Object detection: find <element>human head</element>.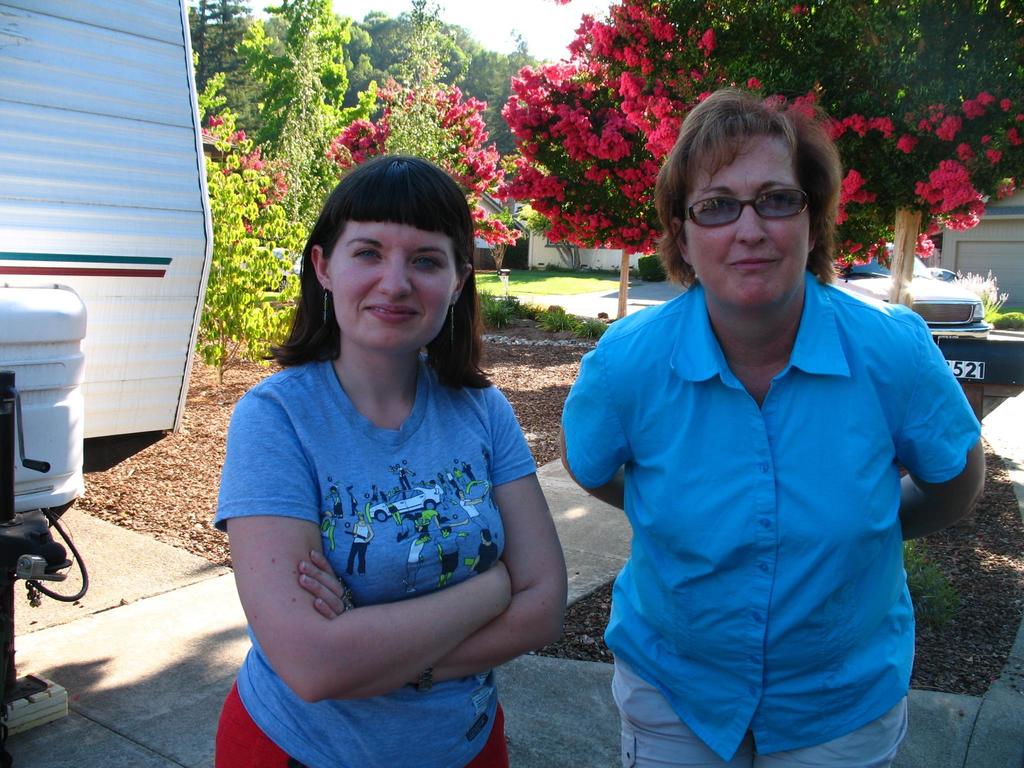
region(307, 156, 473, 355).
